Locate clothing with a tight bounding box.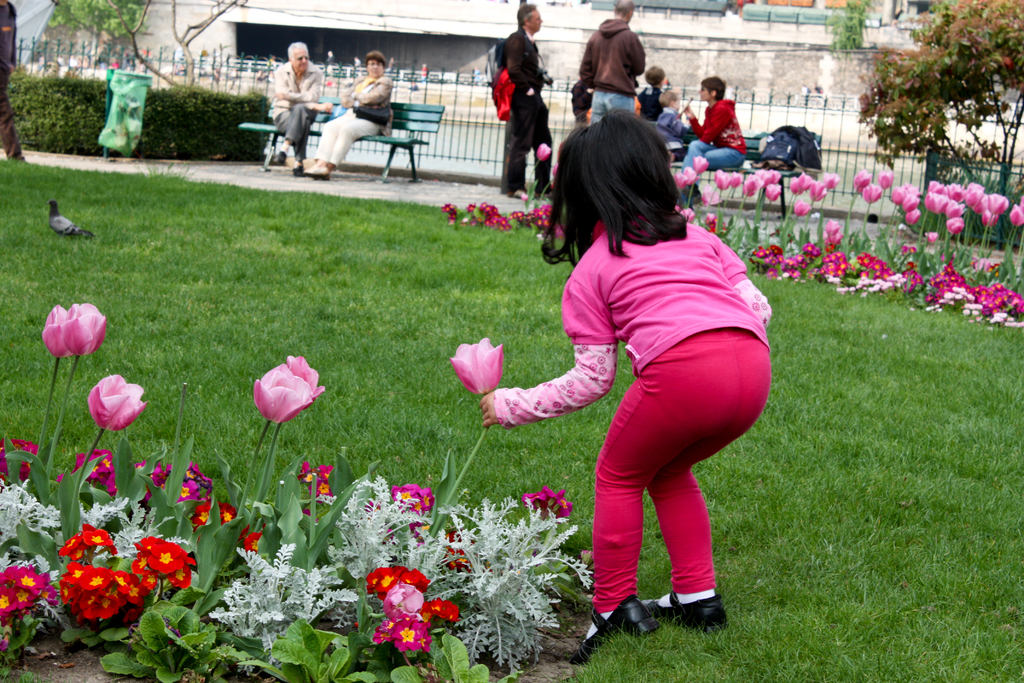
[left=579, top=17, right=648, bottom=130].
